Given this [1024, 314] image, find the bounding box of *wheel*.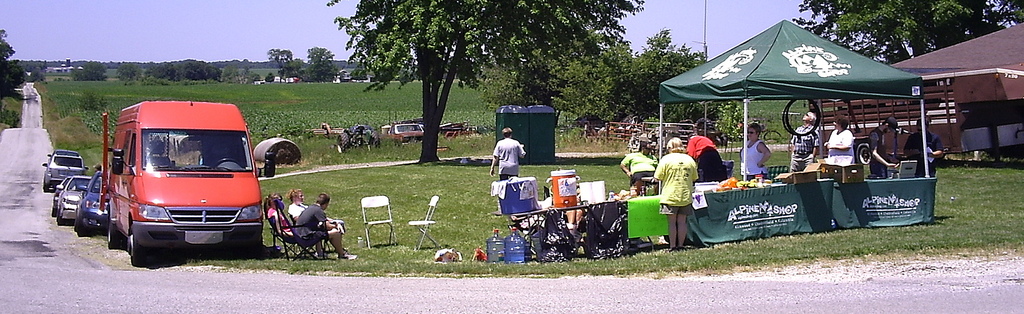
{"x1": 105, "y1": 221, "x2": 124, "y2": 249}.
